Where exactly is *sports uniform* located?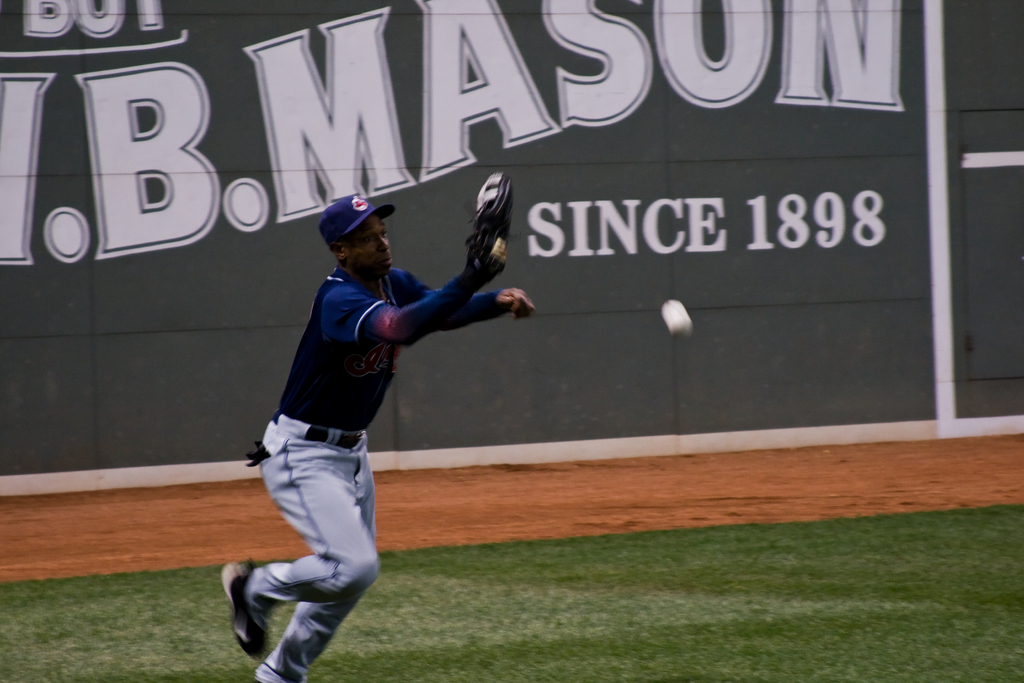
Its bounding box is [217, 179, 497, 660].
